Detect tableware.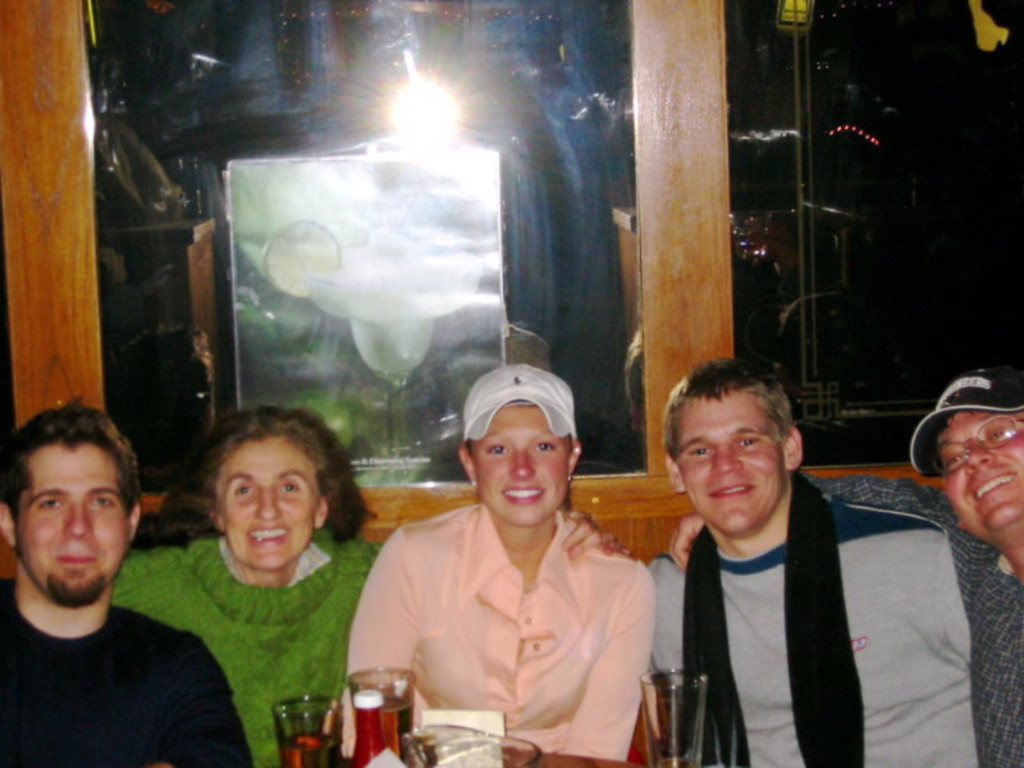
Detected at locate(641, 668, 712, 767).
